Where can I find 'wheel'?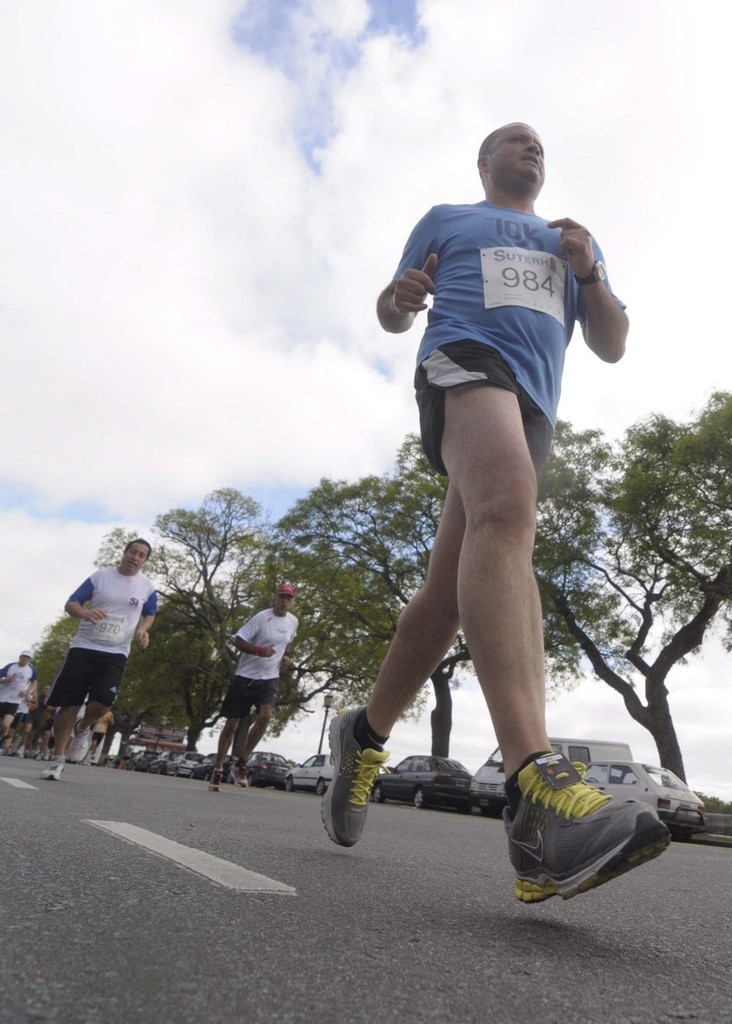
You can find it at 314,777,324,794.
